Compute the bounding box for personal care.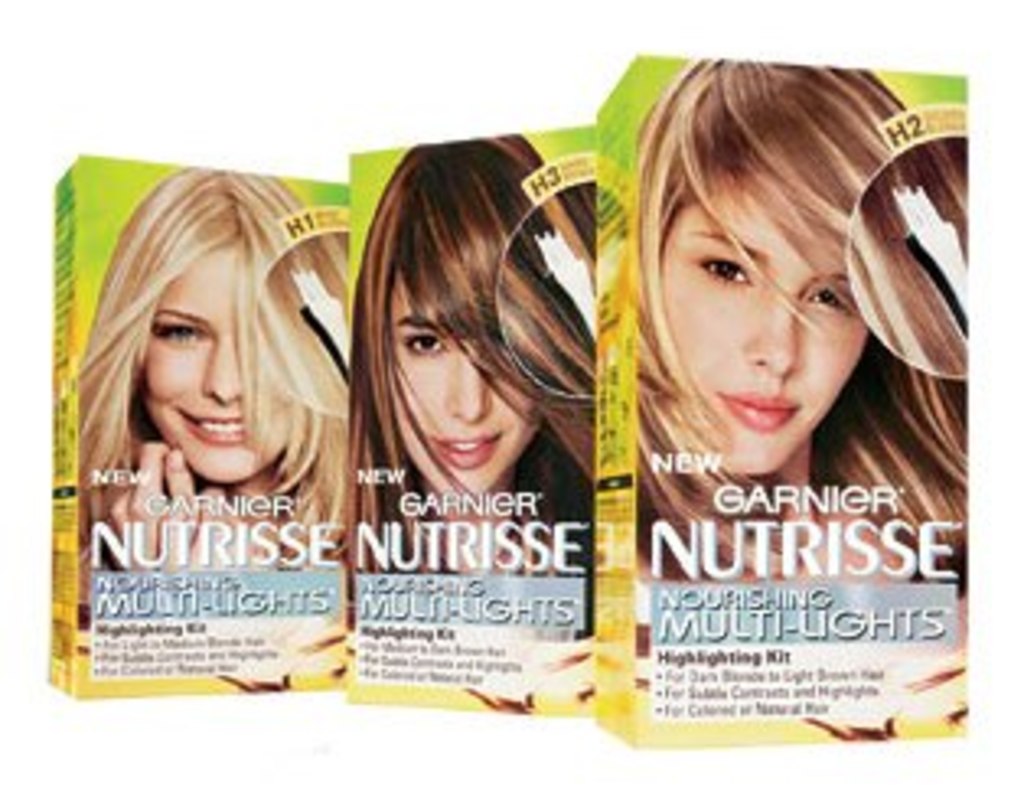
(left=349, top=111, right=597, bottom=702).
